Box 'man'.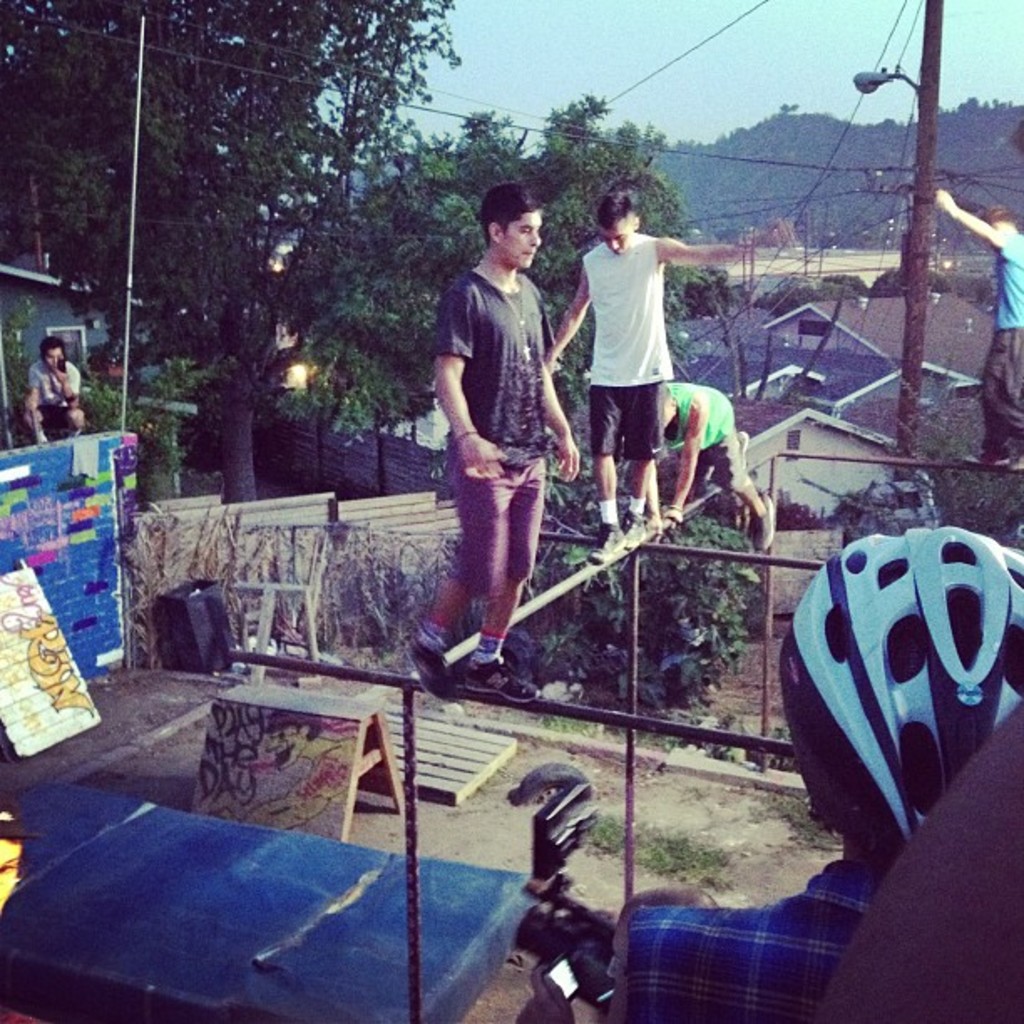
[432, 196, 584, 708].
